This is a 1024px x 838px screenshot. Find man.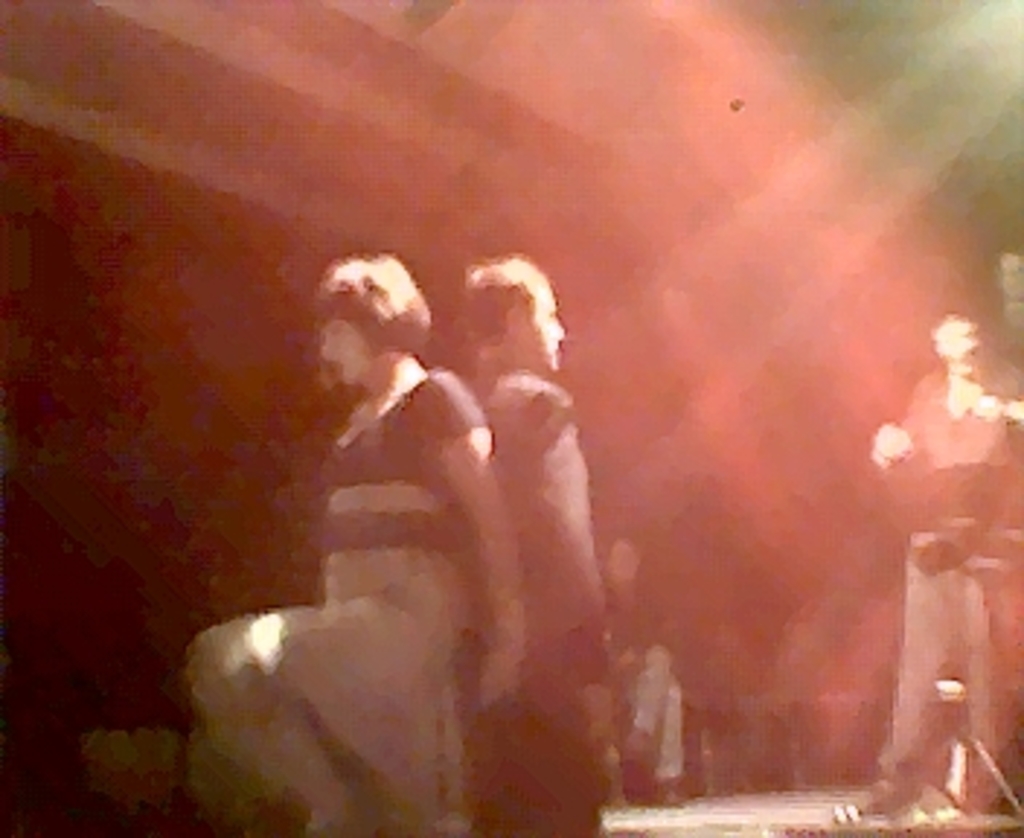
Bounding box: l=442, t=242, r=617, b=835.
